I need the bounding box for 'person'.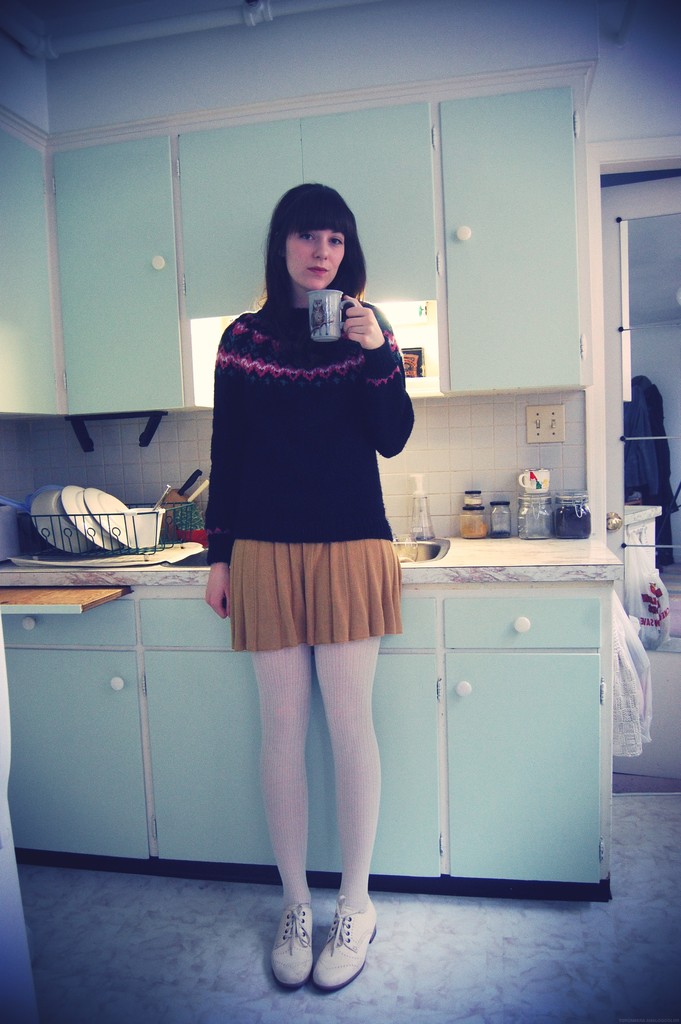
Here it is: 186 170 433 996.
